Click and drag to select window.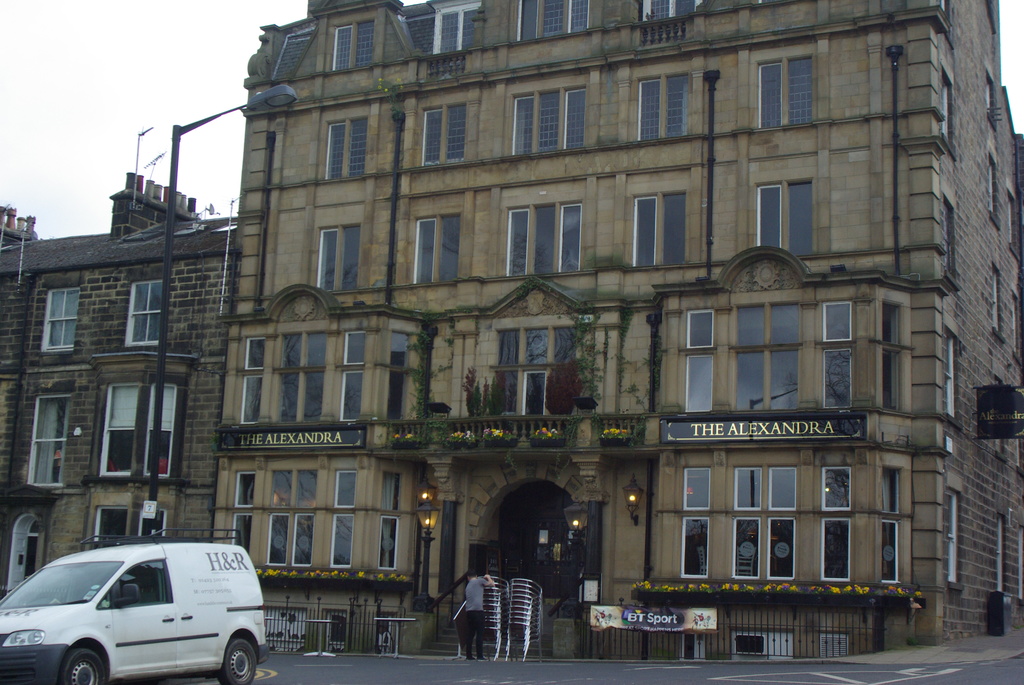
Selection: bbox=(228, 474, 255, 555).
